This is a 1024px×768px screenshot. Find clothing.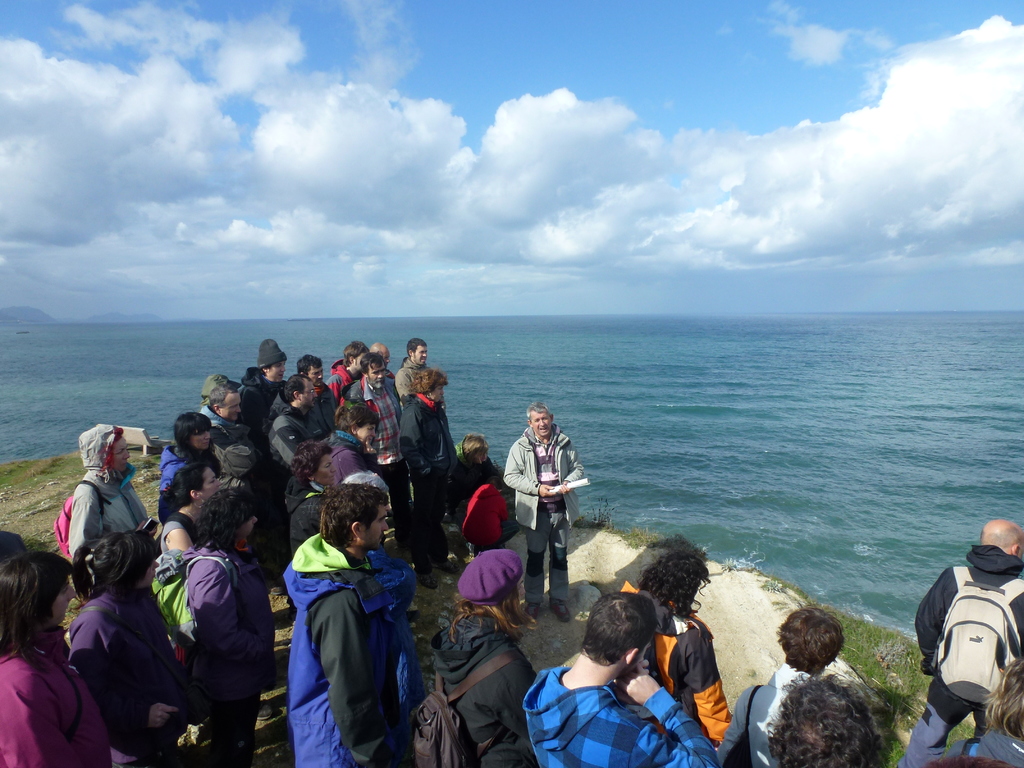
Bounding box: [left=610, top=593, right=719, bottom=726].
